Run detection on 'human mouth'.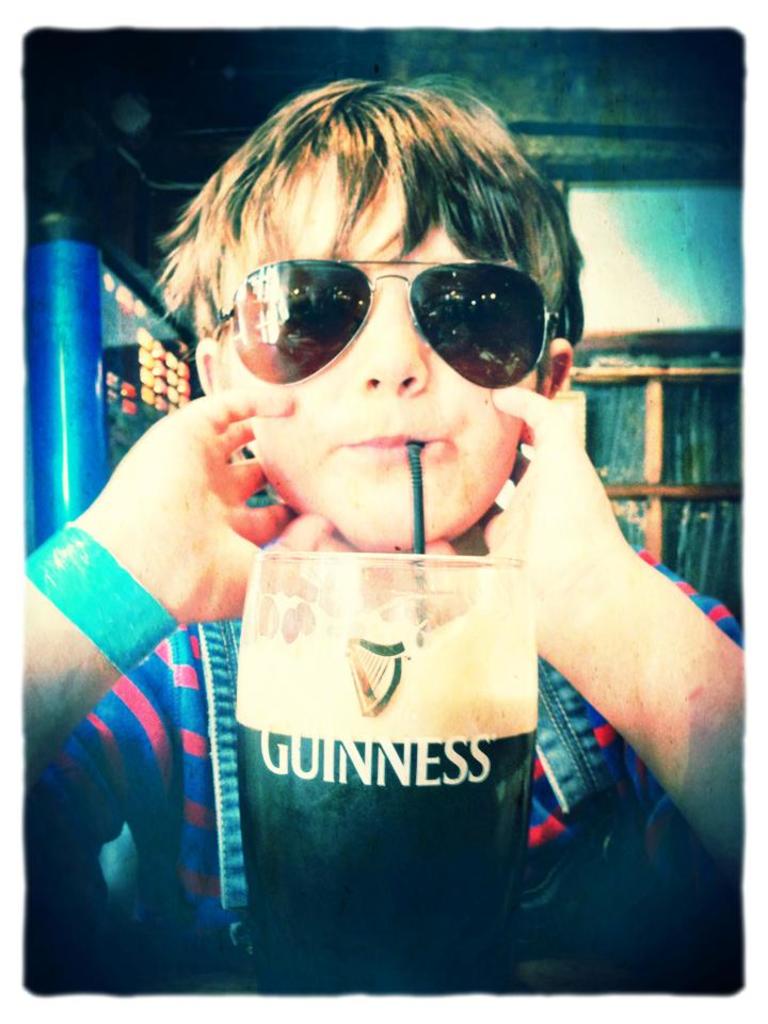
Result: box=[338, 431, 446, 457].
